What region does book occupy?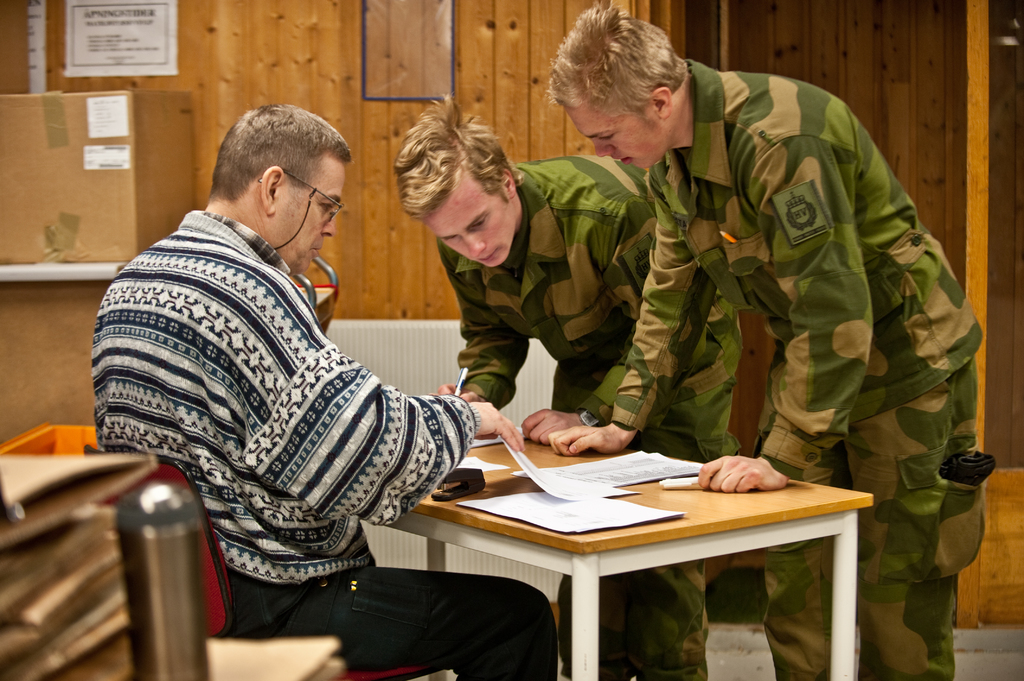
0, 453, 157, 547.
